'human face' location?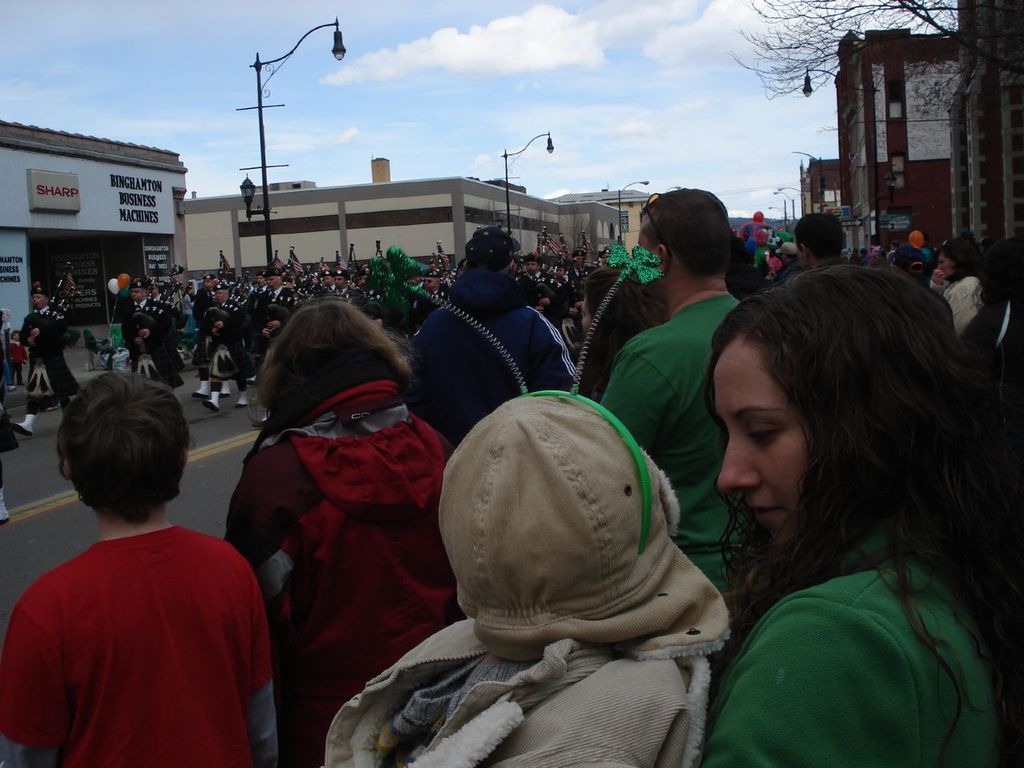
bbox=[130, 285, 146, 301]
